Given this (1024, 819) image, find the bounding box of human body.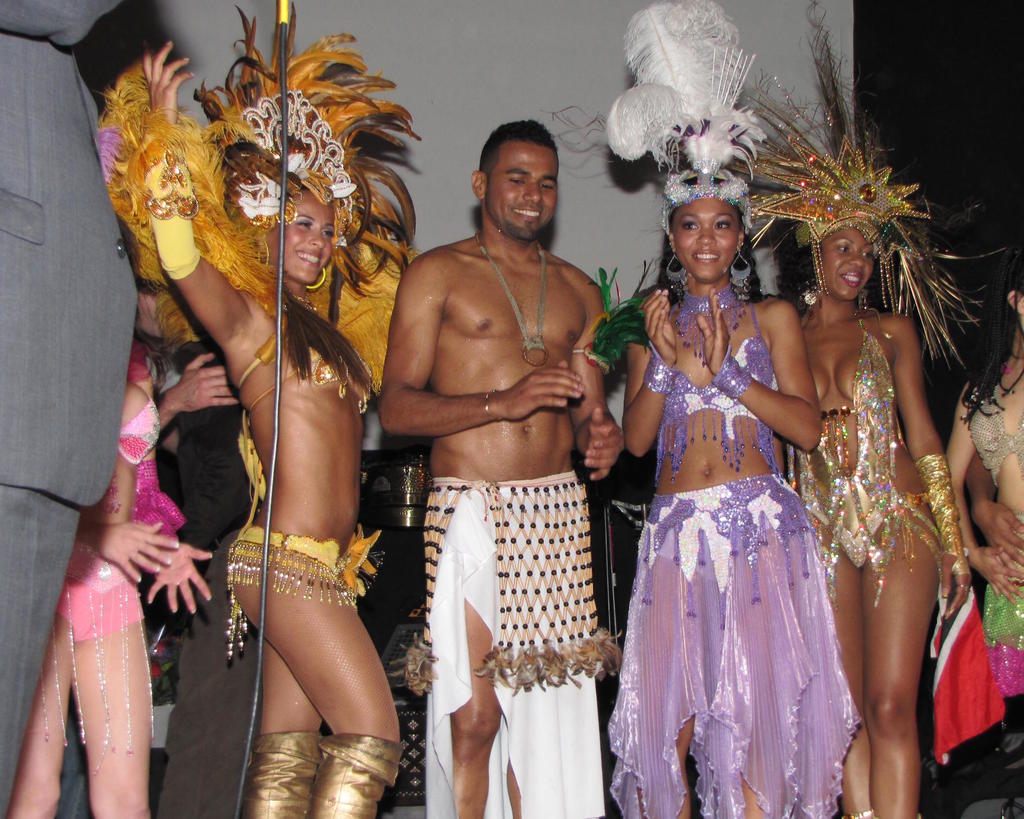
<bbox>371, 125, 629, 800</bbox>.
